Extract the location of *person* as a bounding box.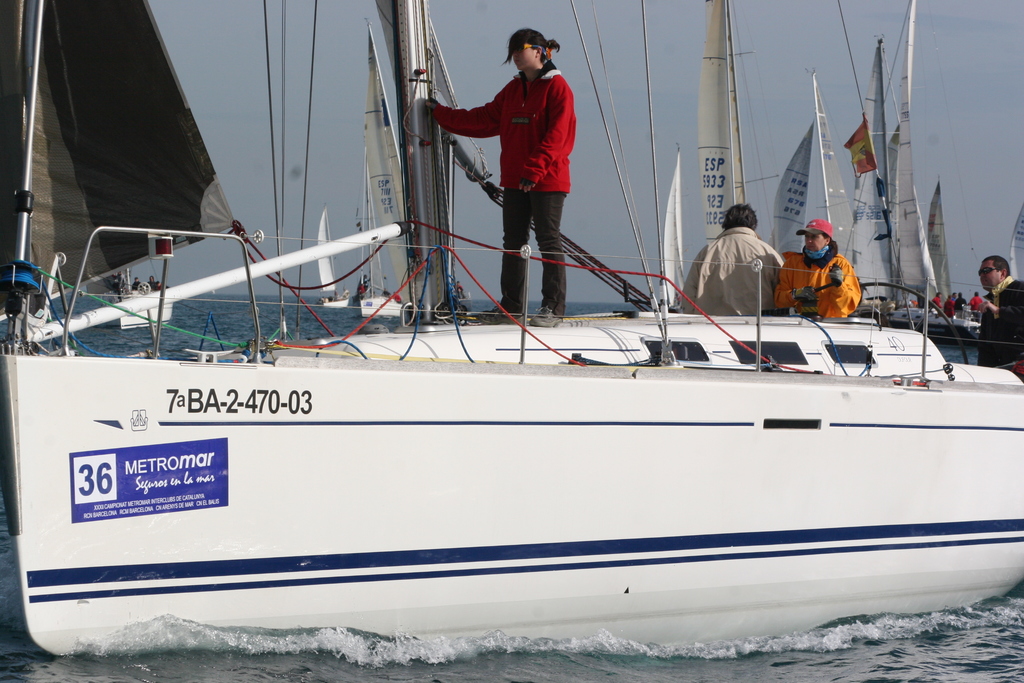
BBox(679, 203, 785, 316).
